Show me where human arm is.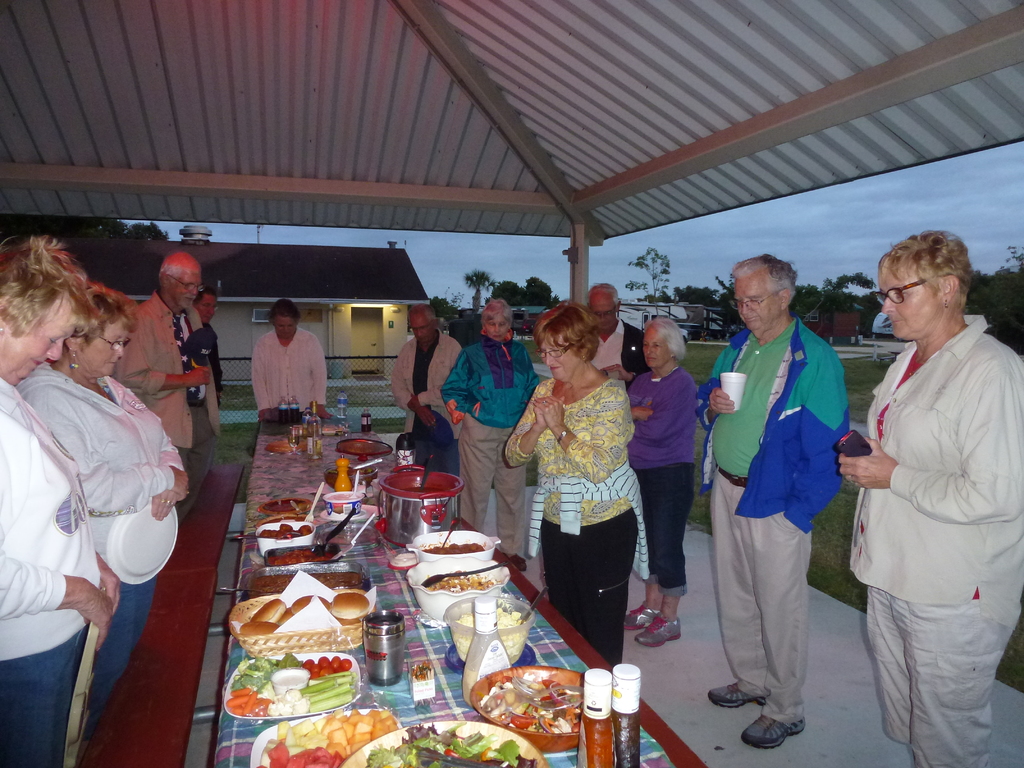
human arm is at left=404, top=346, right=463, bottom=416.
